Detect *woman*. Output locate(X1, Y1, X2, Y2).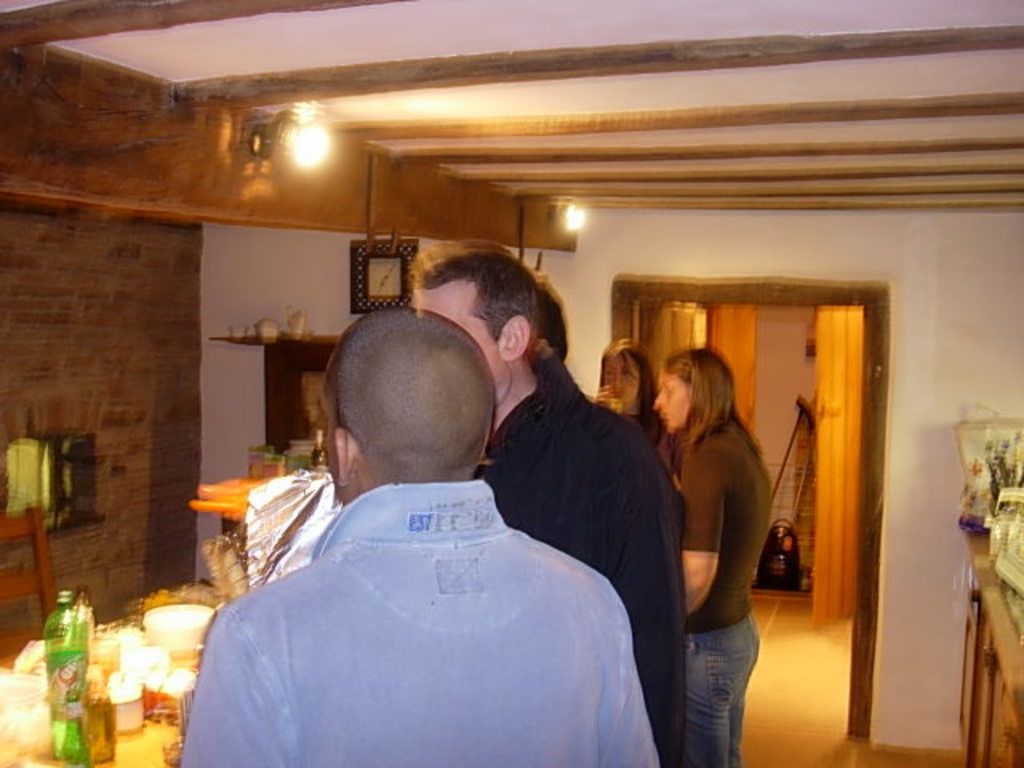
locate(587, 333, 659, 461).
